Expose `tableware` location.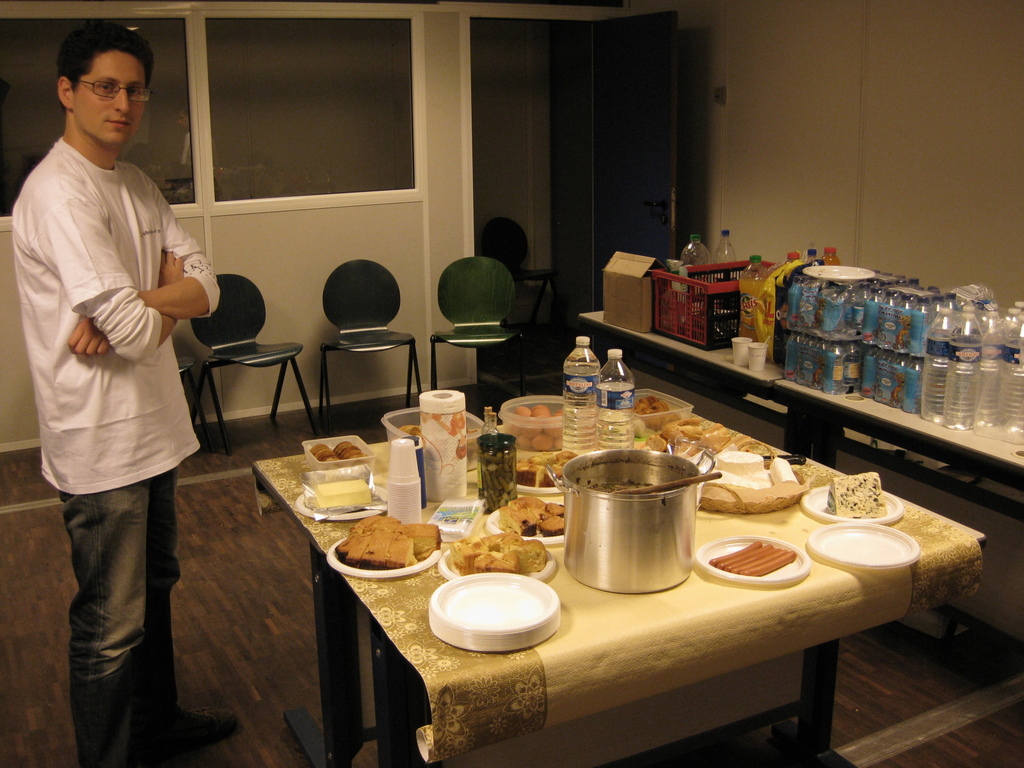
Exposed at (left=382, top=408, right=484, bottom=472).
